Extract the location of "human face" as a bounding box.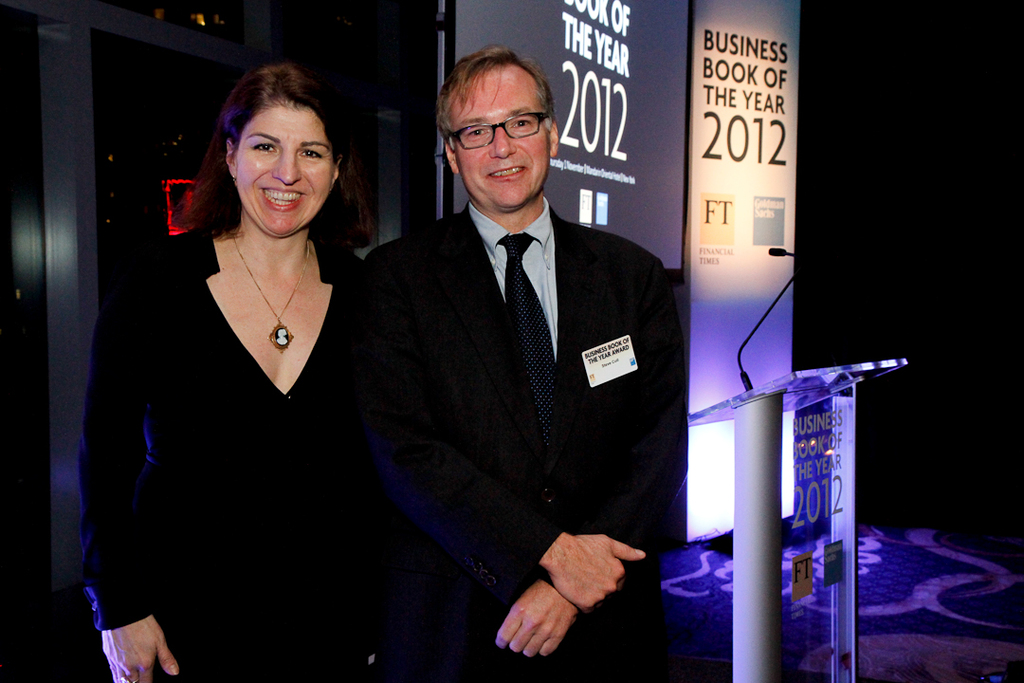
448,60,554,206.
